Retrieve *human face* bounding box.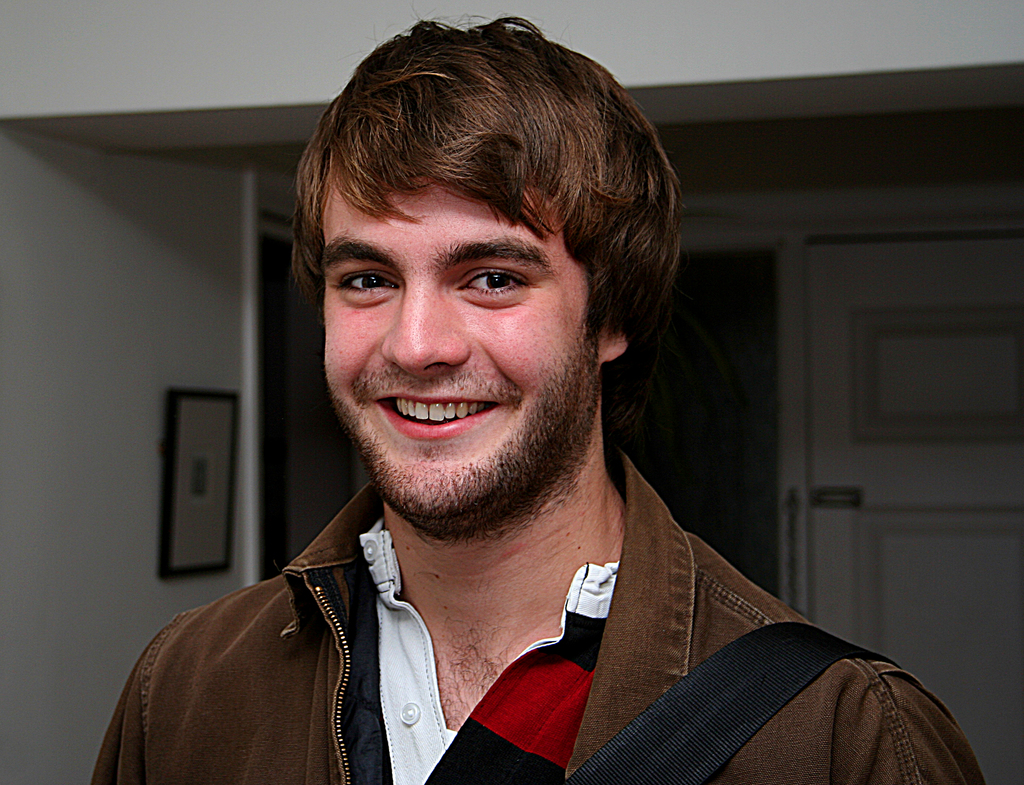
Bounding box: <bbox>321, 138, 604, 518</bbox>.
